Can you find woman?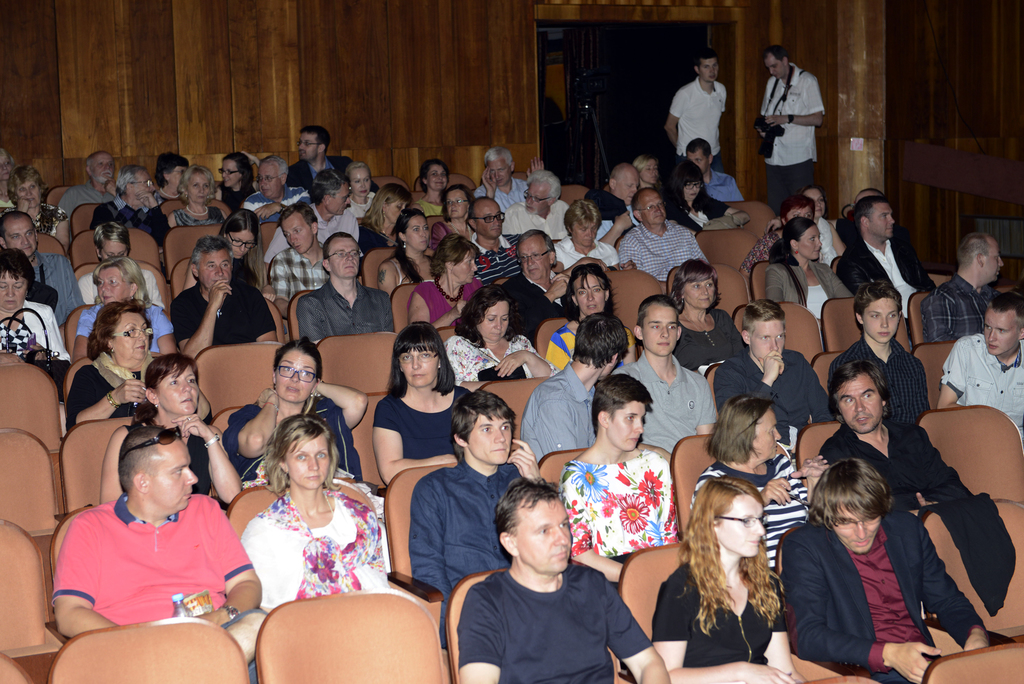
Yes, bounding box: (182, 211, 275, 296).
